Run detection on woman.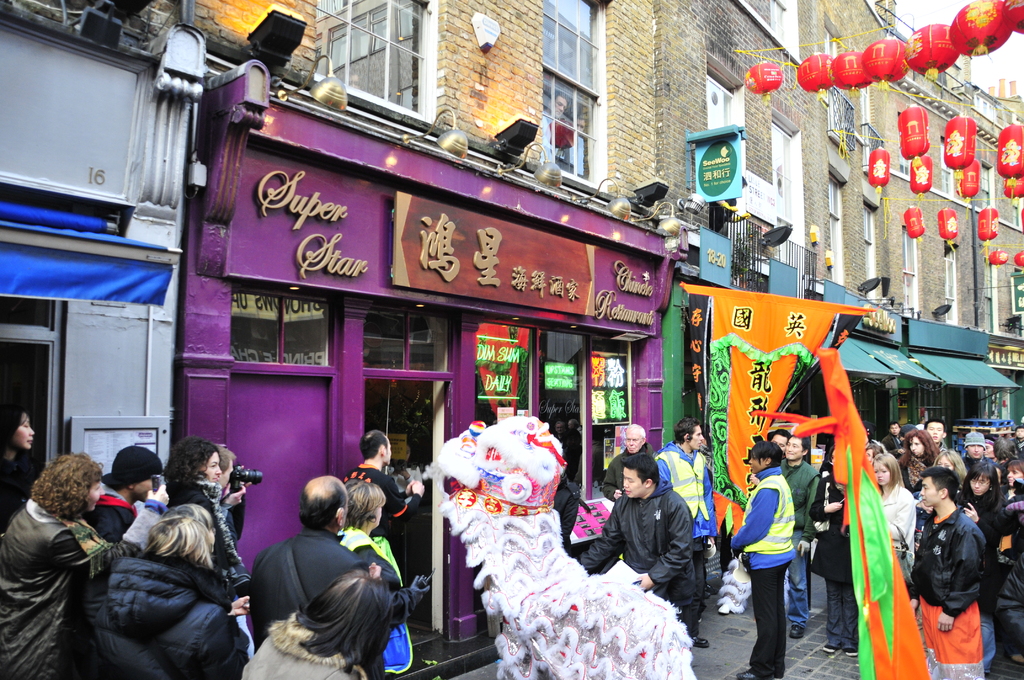
Result: <bbox>164, 436, 250, 660</bbox>.
